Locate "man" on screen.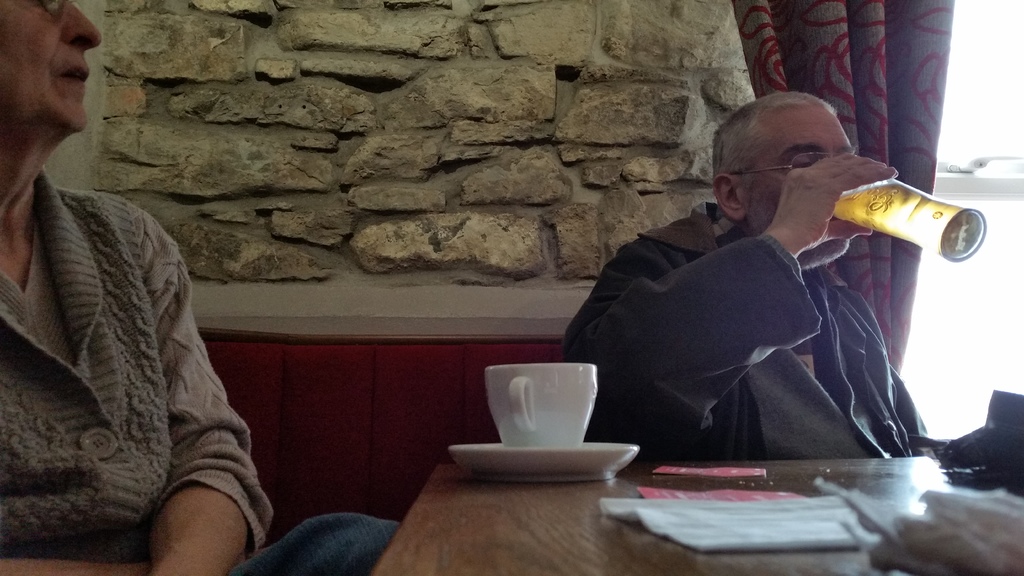
On screen at (x1=0, y1=0, x2=402, y2=573).
